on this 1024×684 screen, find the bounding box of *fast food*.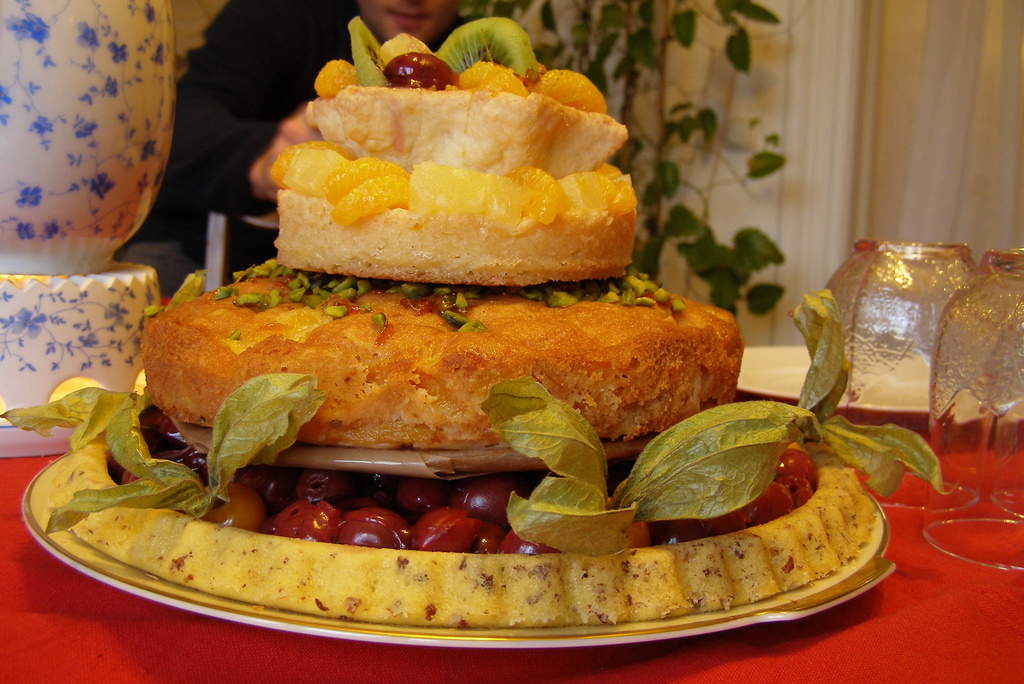
Bounding box: box(61, 122, 884, 608).
